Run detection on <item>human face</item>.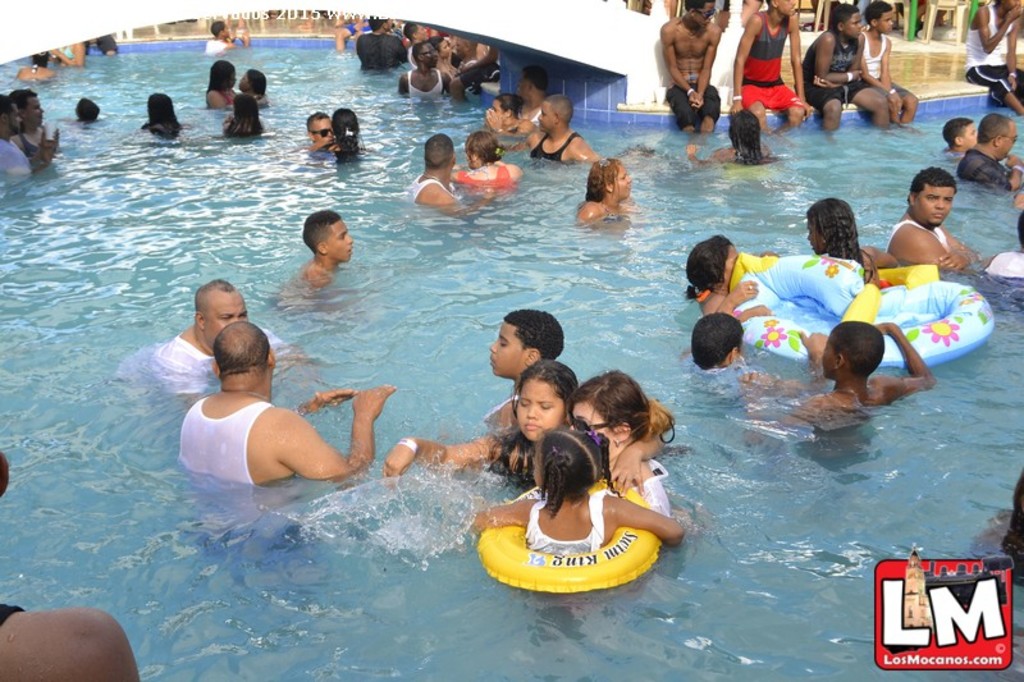
Result: (left=845, top=12, right=859, bottom=38).
